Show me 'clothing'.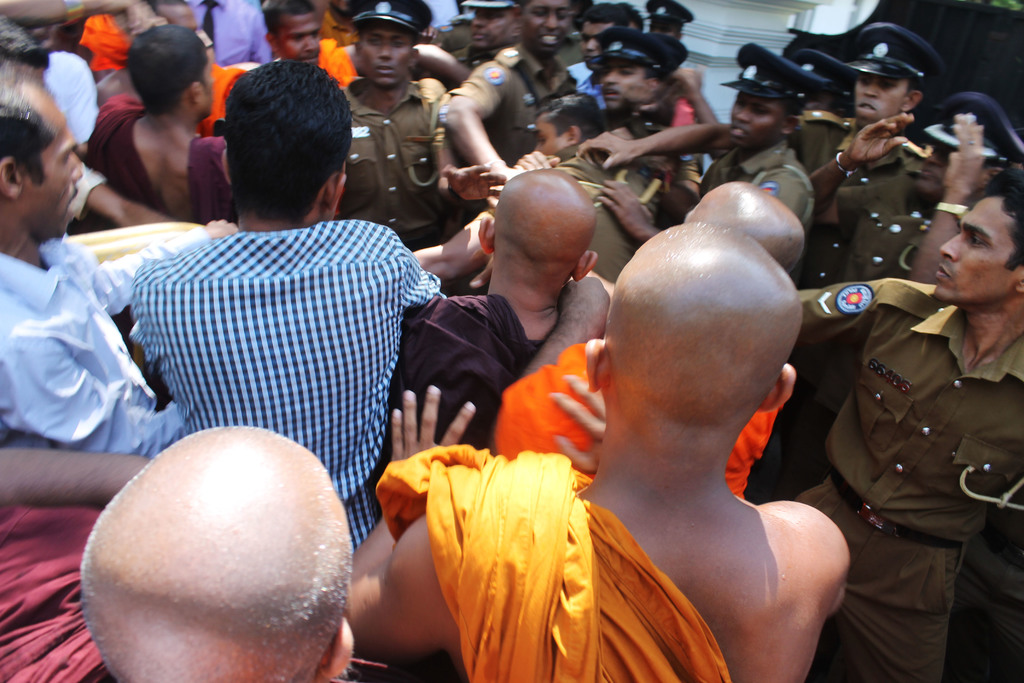
'clothing' is here: region(787, 106, 944, 184).
